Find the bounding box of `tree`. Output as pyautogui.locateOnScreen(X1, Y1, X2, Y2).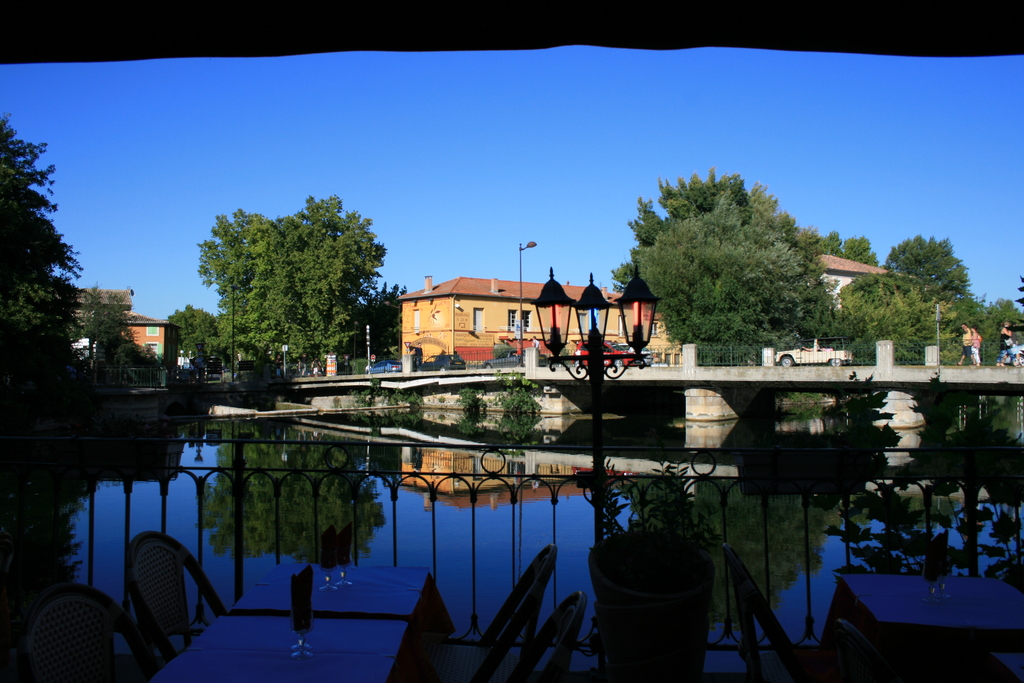
pyautogui.locateOnScreen(168, 308, 214, 382).
